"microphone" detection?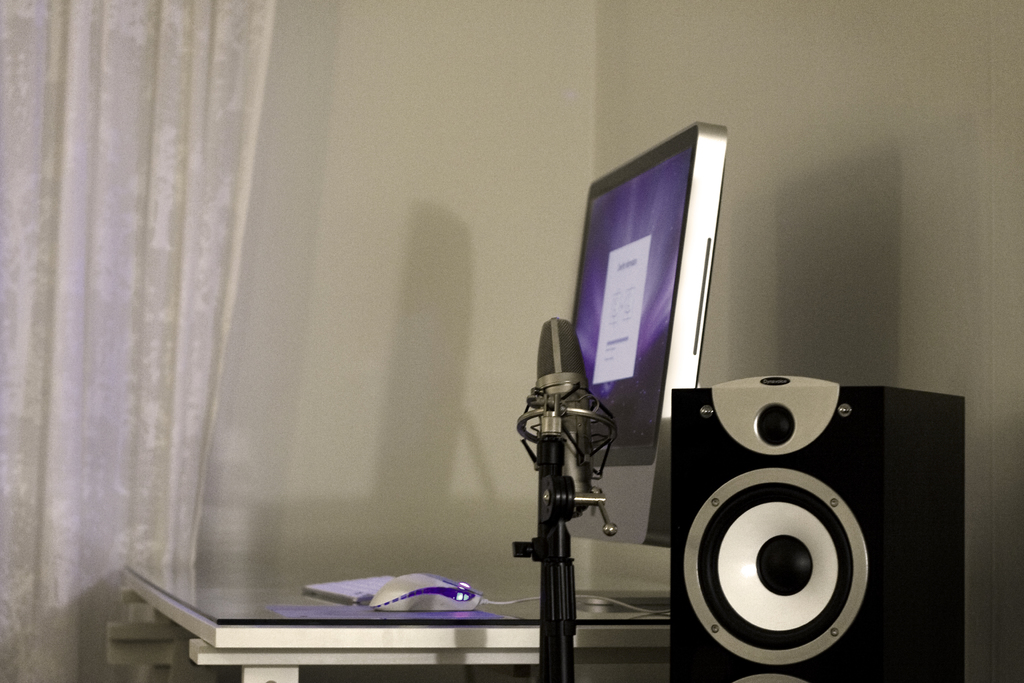
locate(525, 312, 601, 525)
